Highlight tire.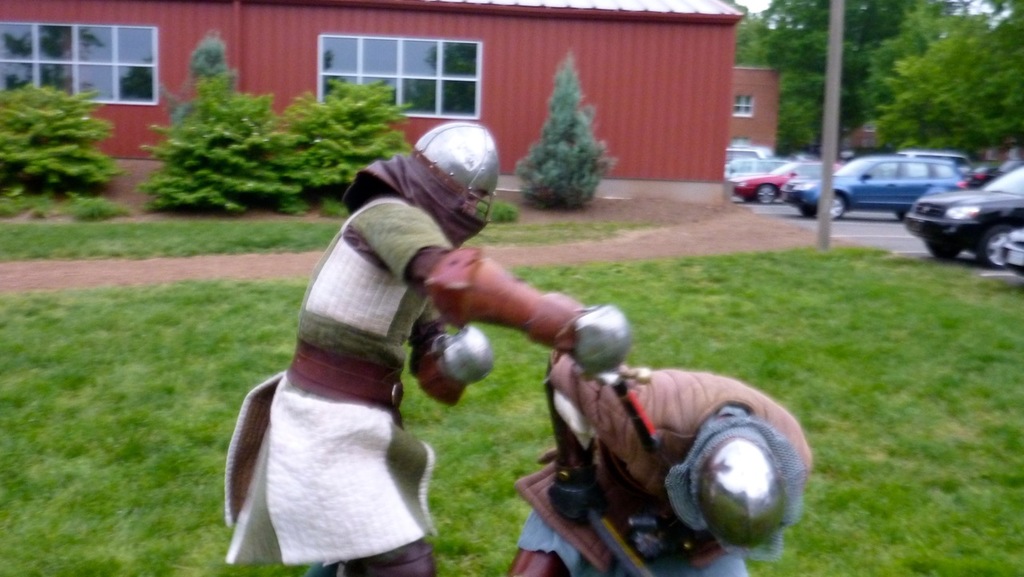
Highlighted region: {"x1": 978, "y1": 221, "x2": 1011, "y2": 265}.
